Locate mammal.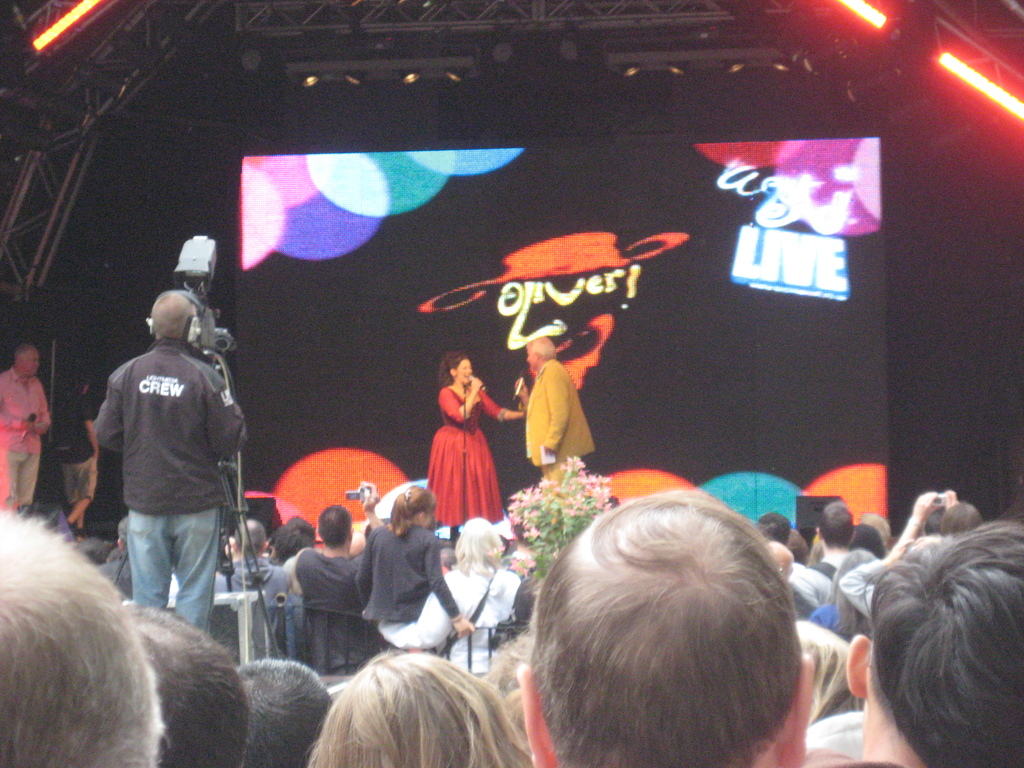
Bounding box: [515,333,594,479].
